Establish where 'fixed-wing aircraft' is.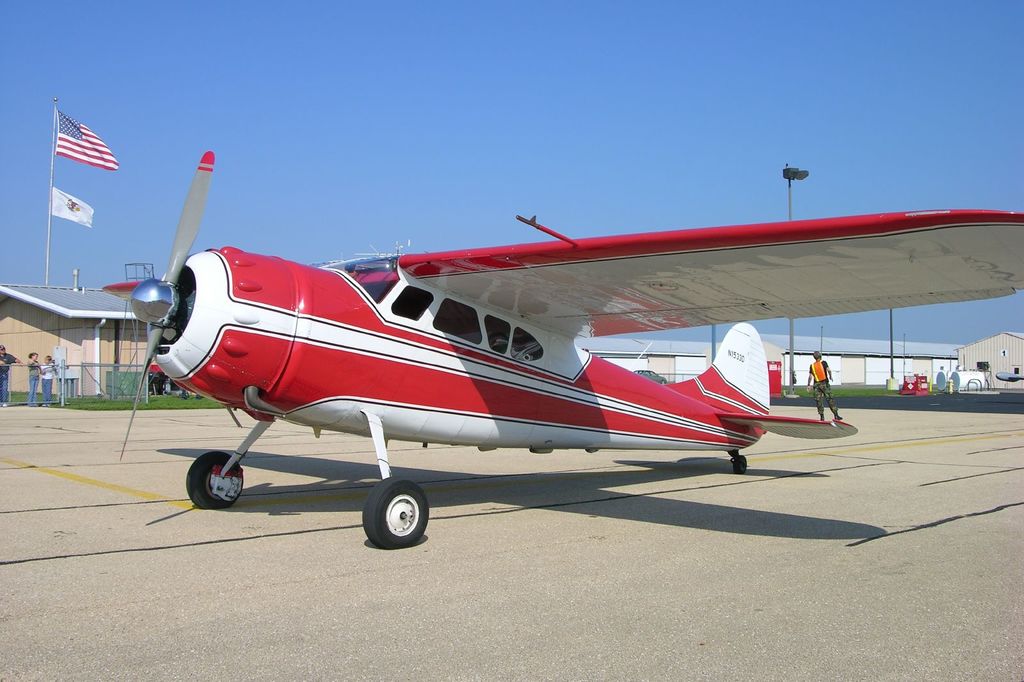
Established at [left=102, top=149, right=1023, bottom=550].
